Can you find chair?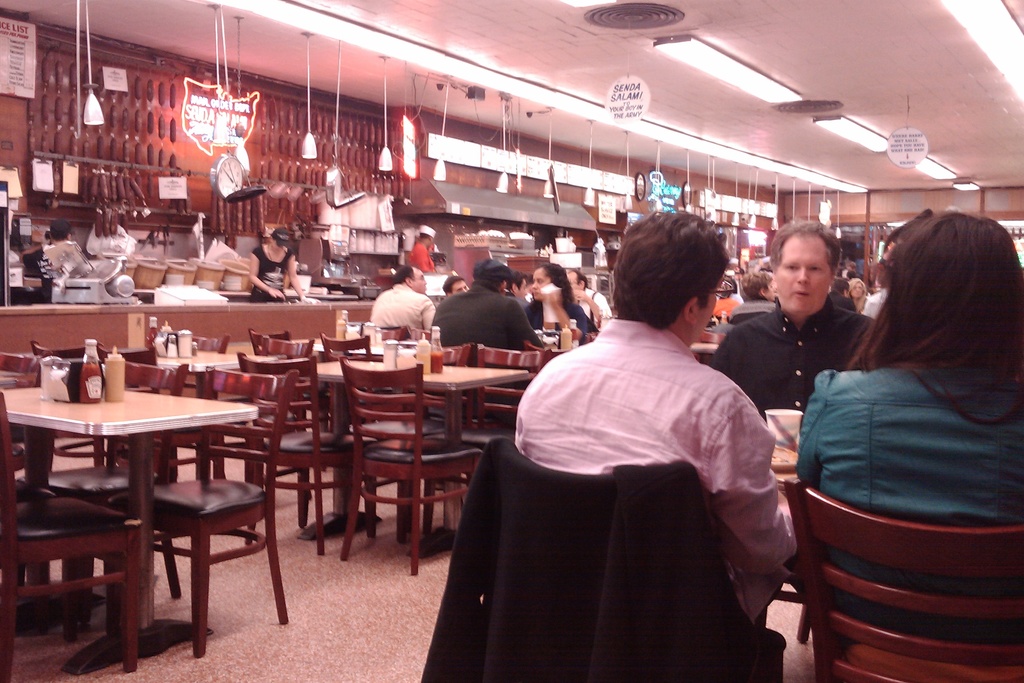
Yes, bounding box: [left=787, top=484, right=1023, bottom=682].
